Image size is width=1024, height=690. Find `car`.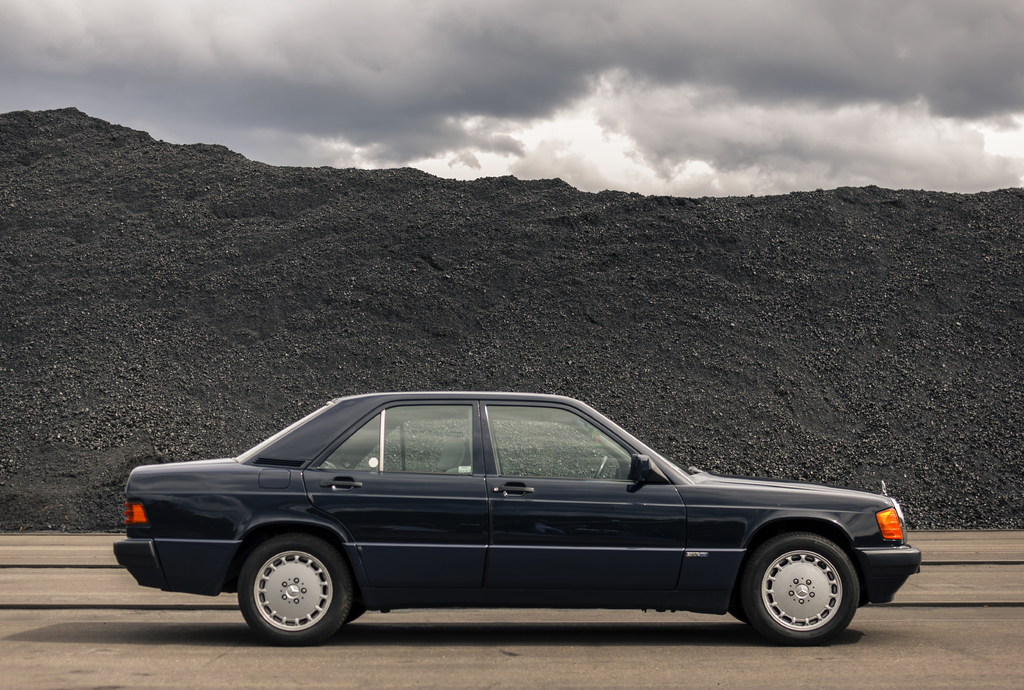
bbox=(111, 391, 919, 650).
